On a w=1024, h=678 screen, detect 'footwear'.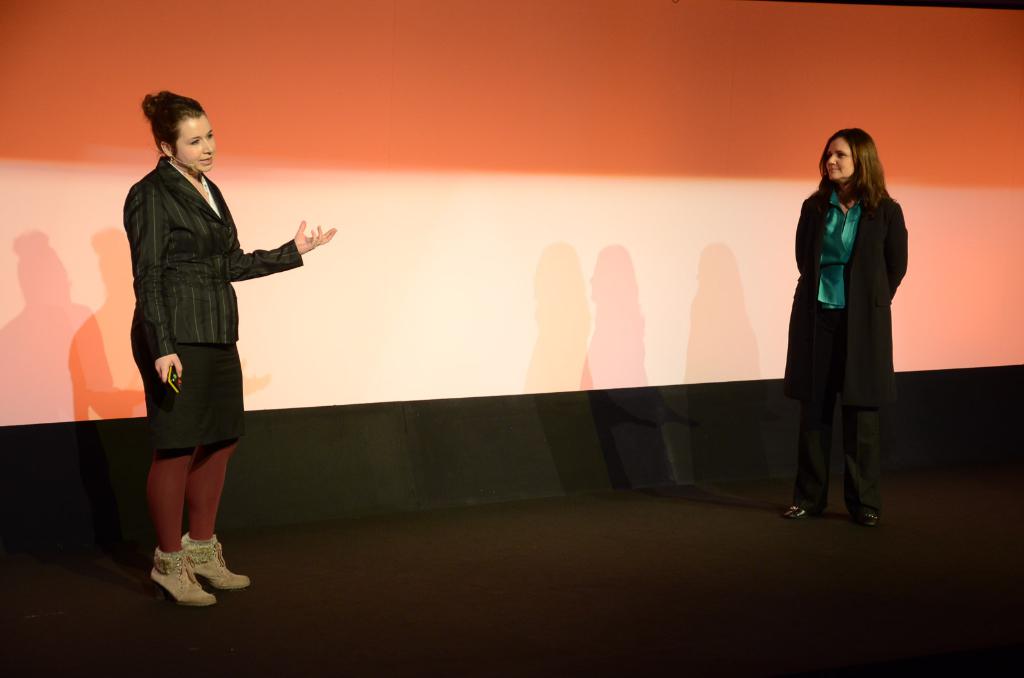
[142,549,221,610].
